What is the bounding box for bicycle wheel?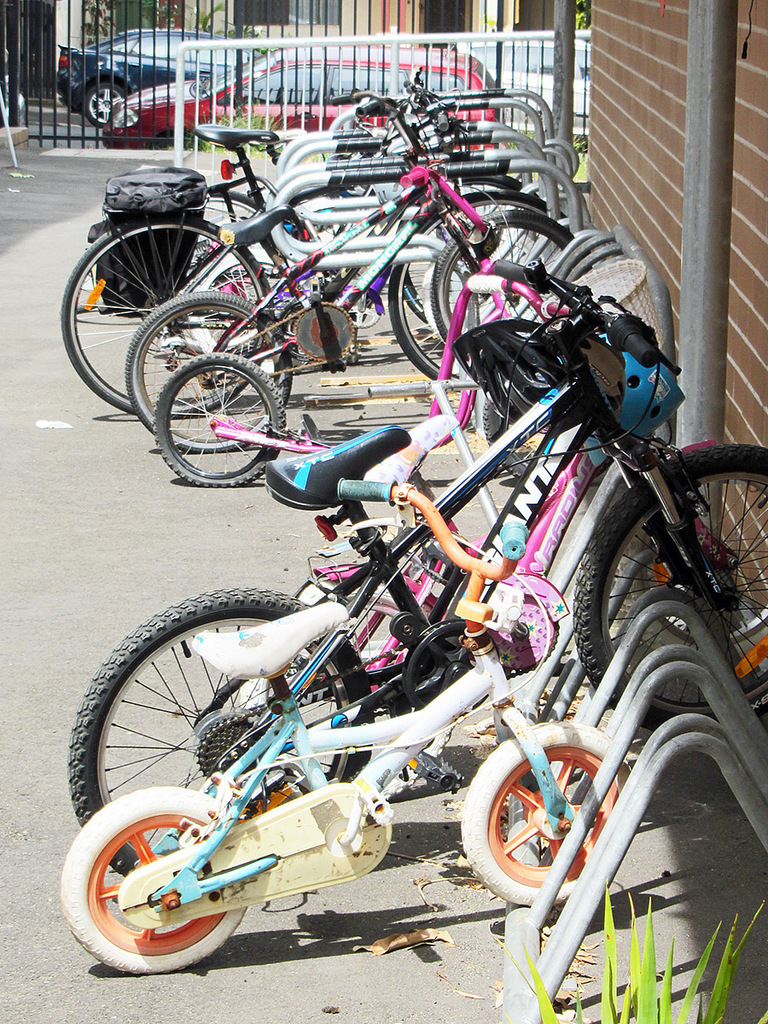
[left=399, top=173, right=555, bottom=316].
